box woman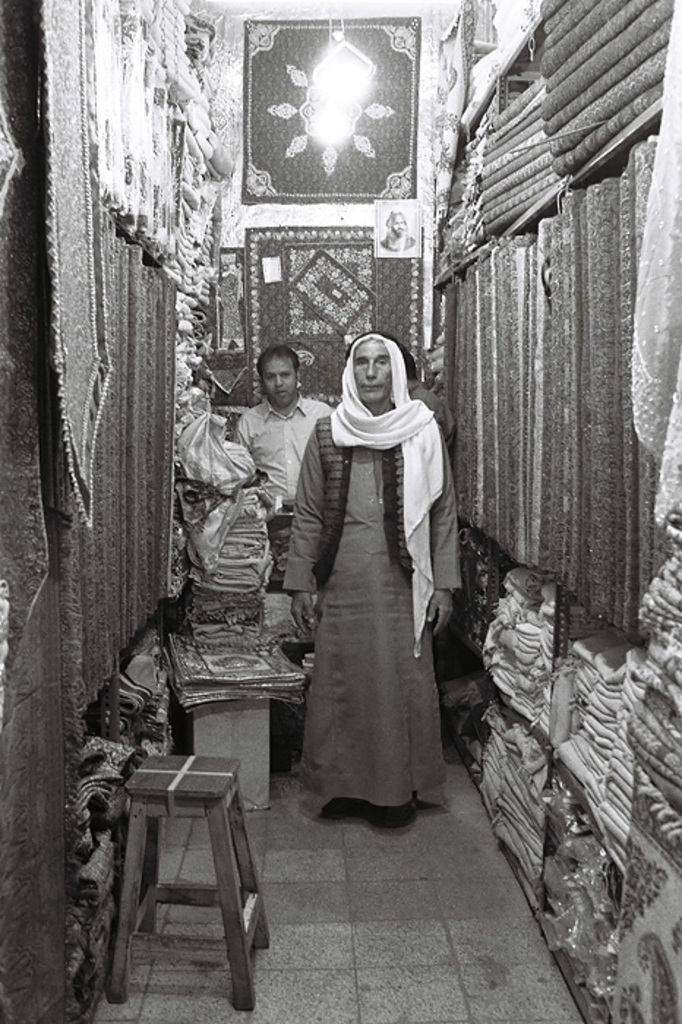
{"left": 282, "top": 312, "right": 461, "bottom": 856}
